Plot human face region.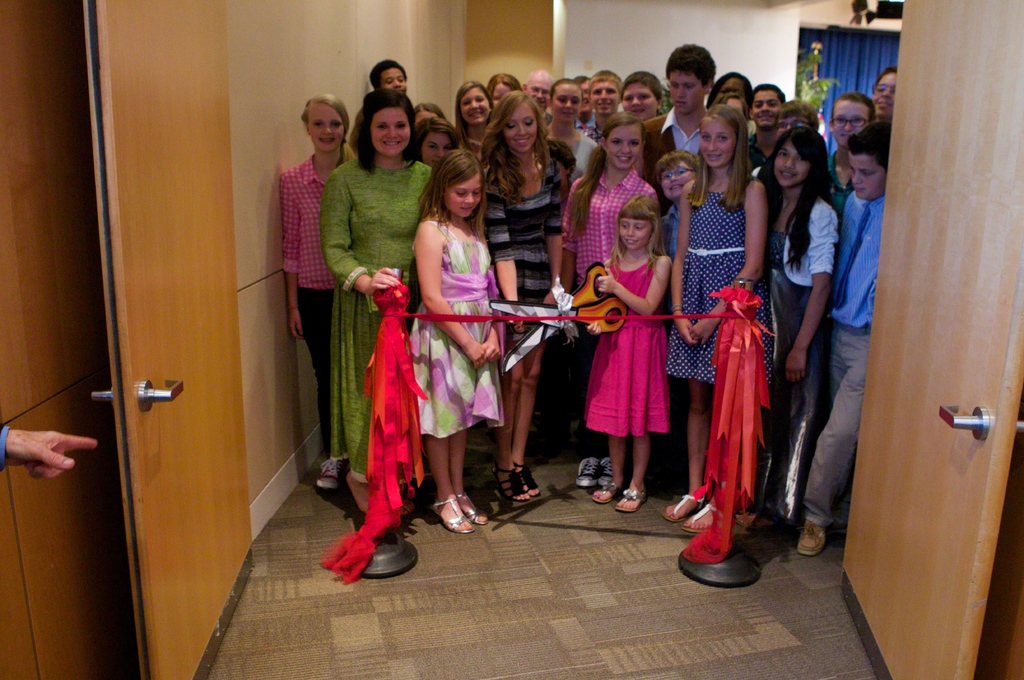
Plotted at x1=849 y1=154 x2=885 y2=200.
